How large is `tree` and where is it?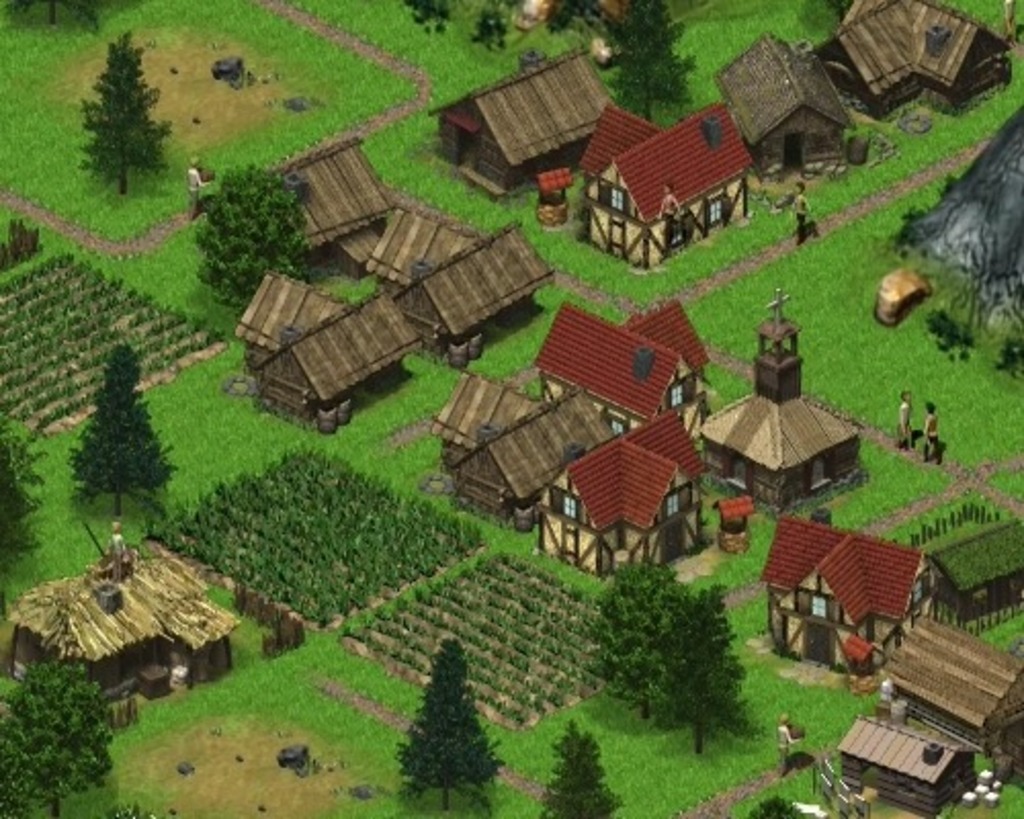
Bounding box: x1=391 y1=629 x2=512 y2=817.
